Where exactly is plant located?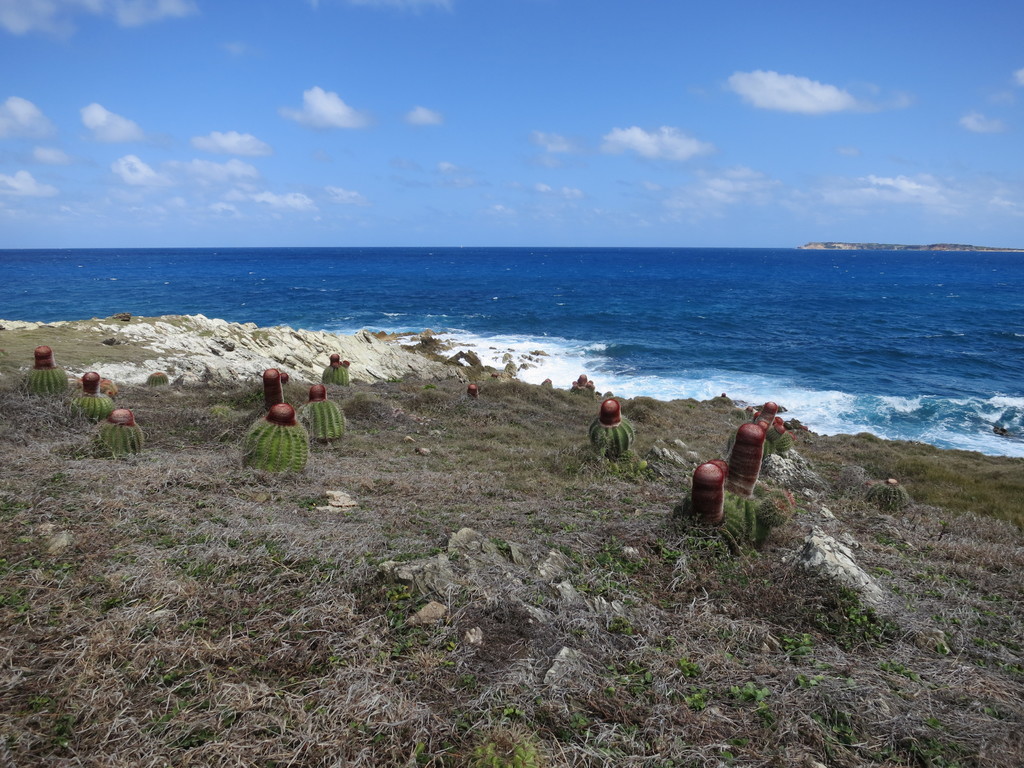
Its bounding box is <box>68,373,117,423</box>.
